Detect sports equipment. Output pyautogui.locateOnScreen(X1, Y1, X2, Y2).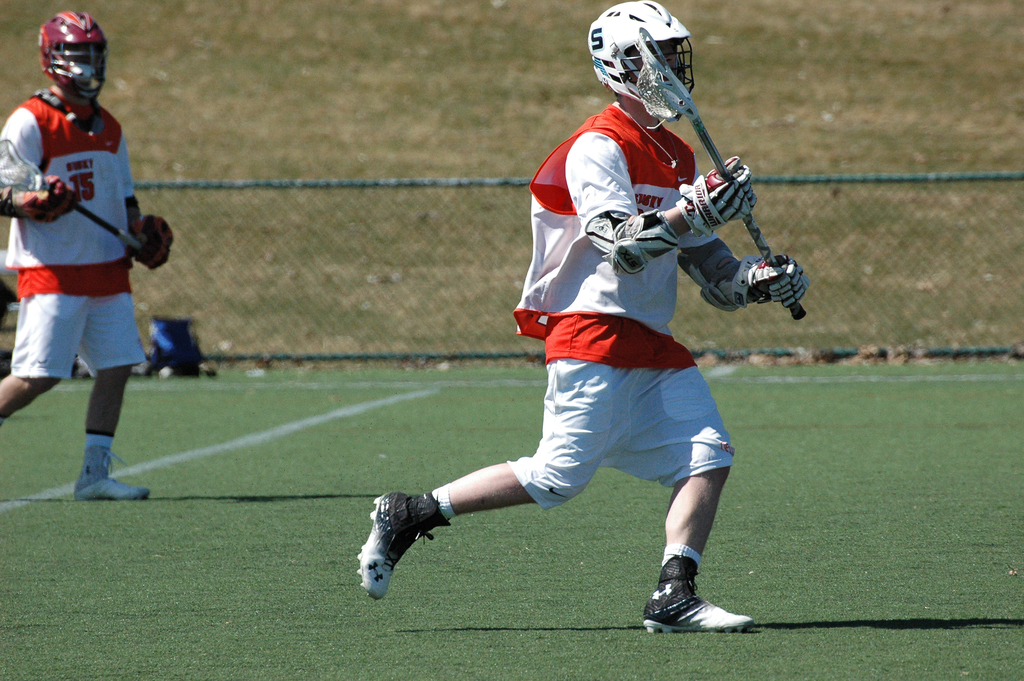
pyautogui.locateOnScreen(588, 1, 697, 114).
